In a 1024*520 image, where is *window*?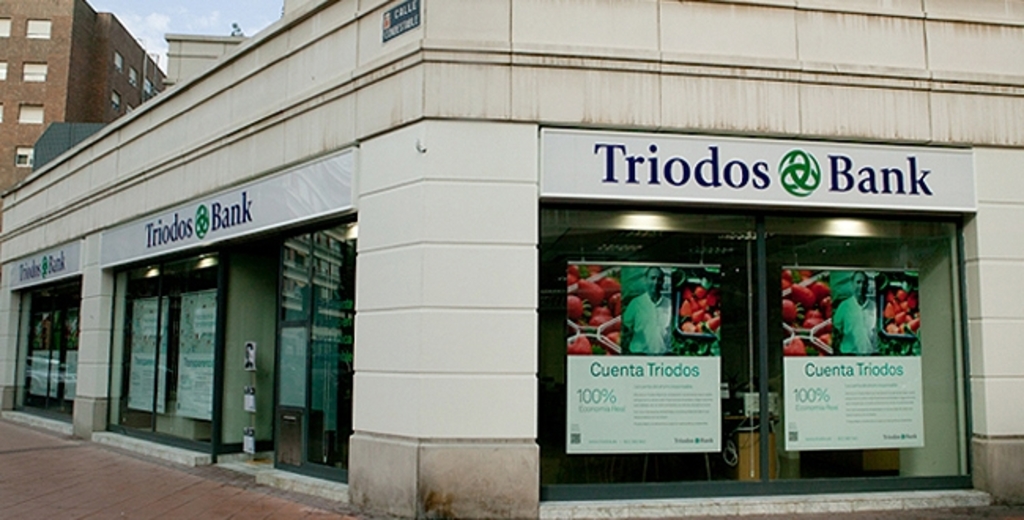
bbox=[13, 147, 35, 167].
